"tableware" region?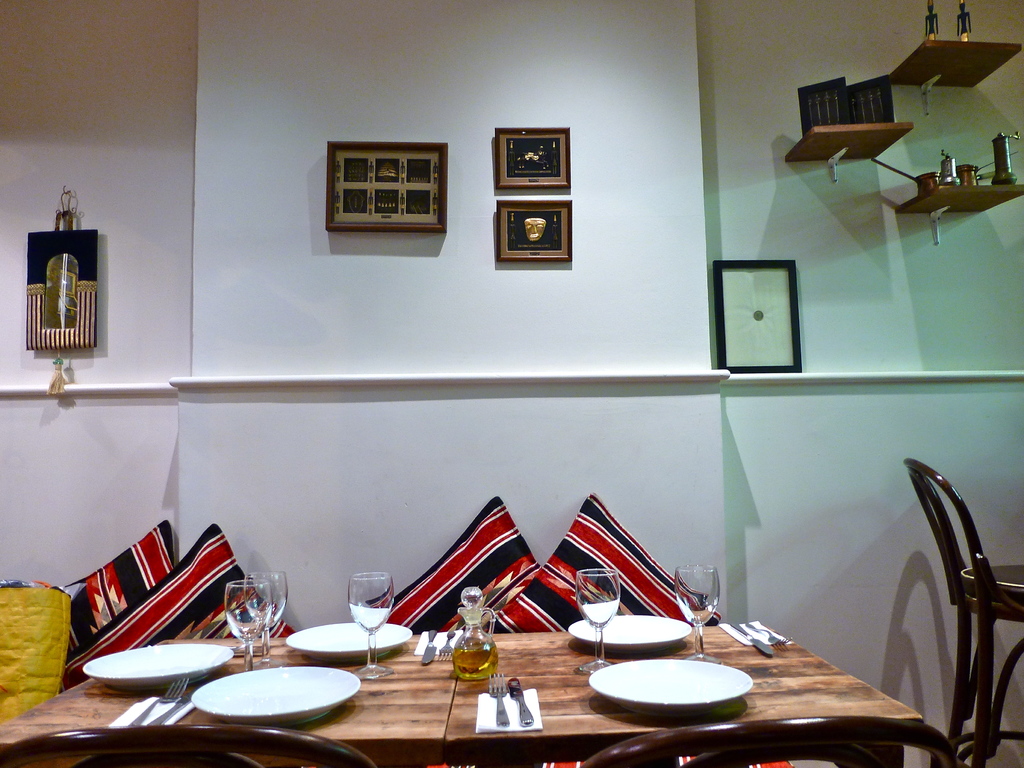
{"x1": 572, "y1": 567, "x2": 618, "y2": 675}
